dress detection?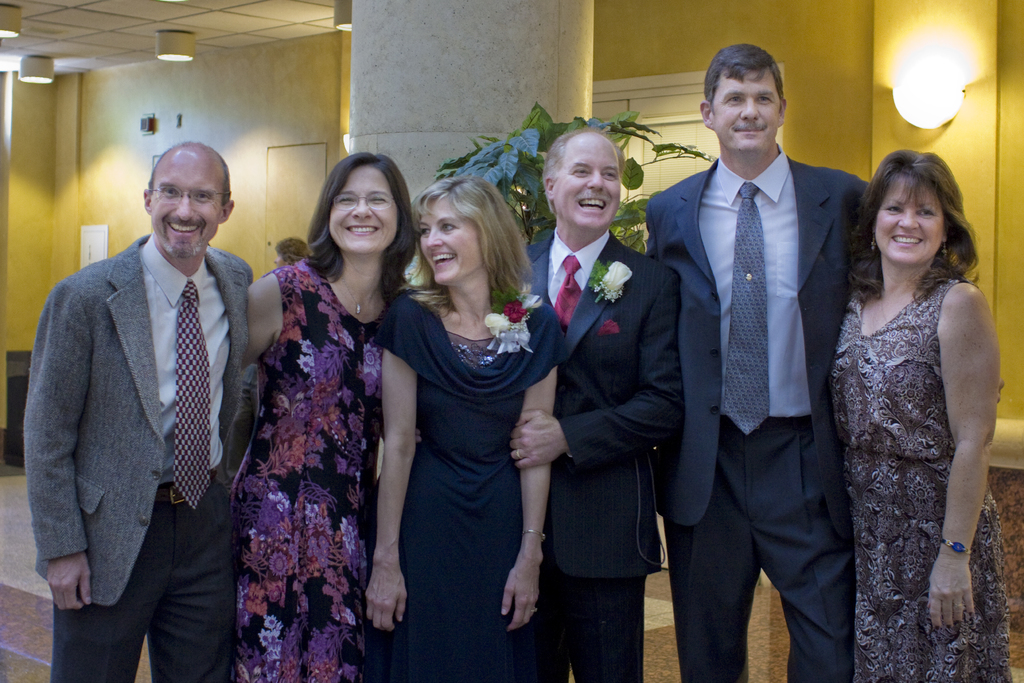
828 222 992 632
